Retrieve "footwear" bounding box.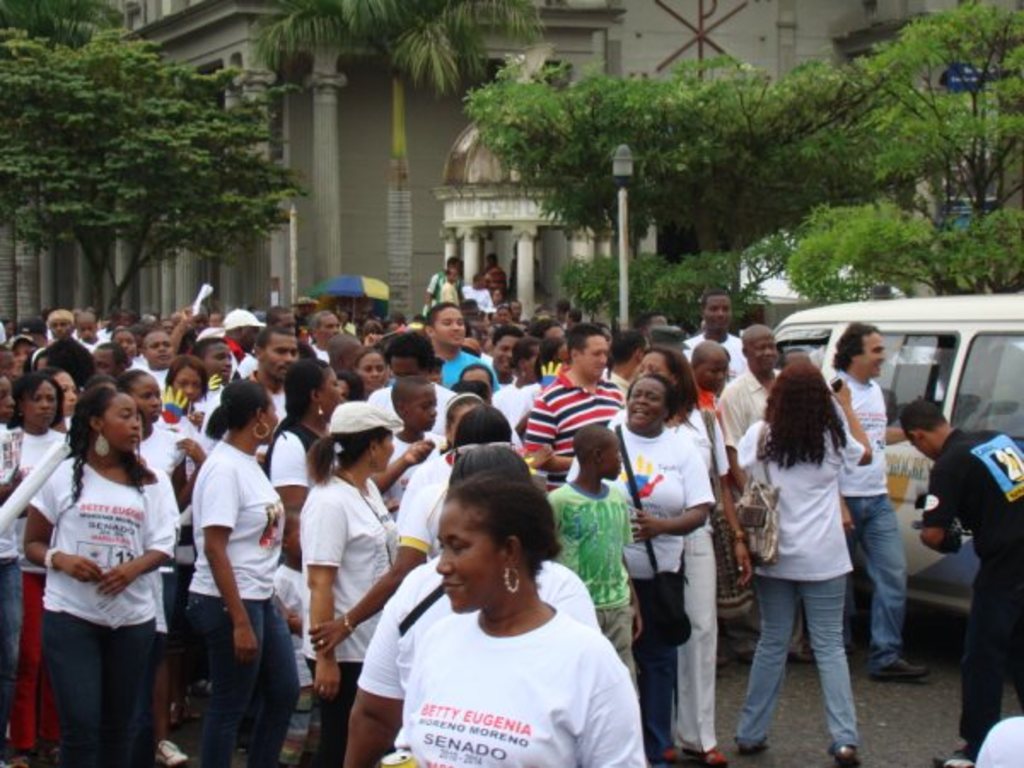
Bounding box: {"x1": 872, "y1": 659, "x2": 928, "y2": 683}.
